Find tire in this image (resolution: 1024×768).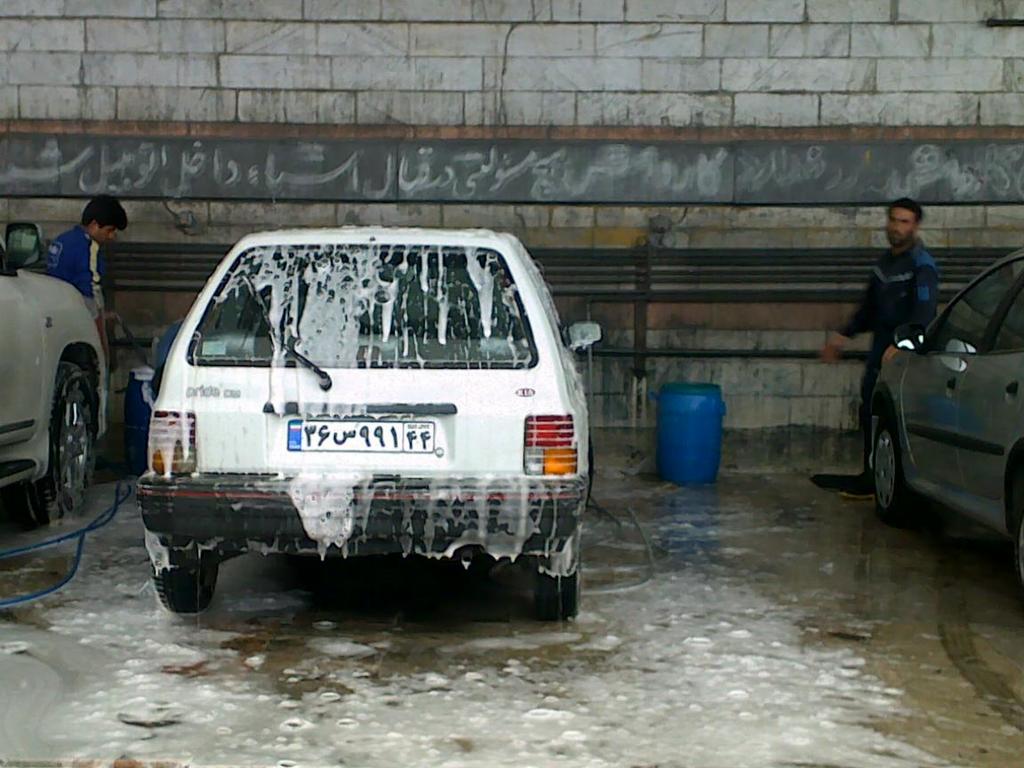
box(874, 412, 916, 524).
